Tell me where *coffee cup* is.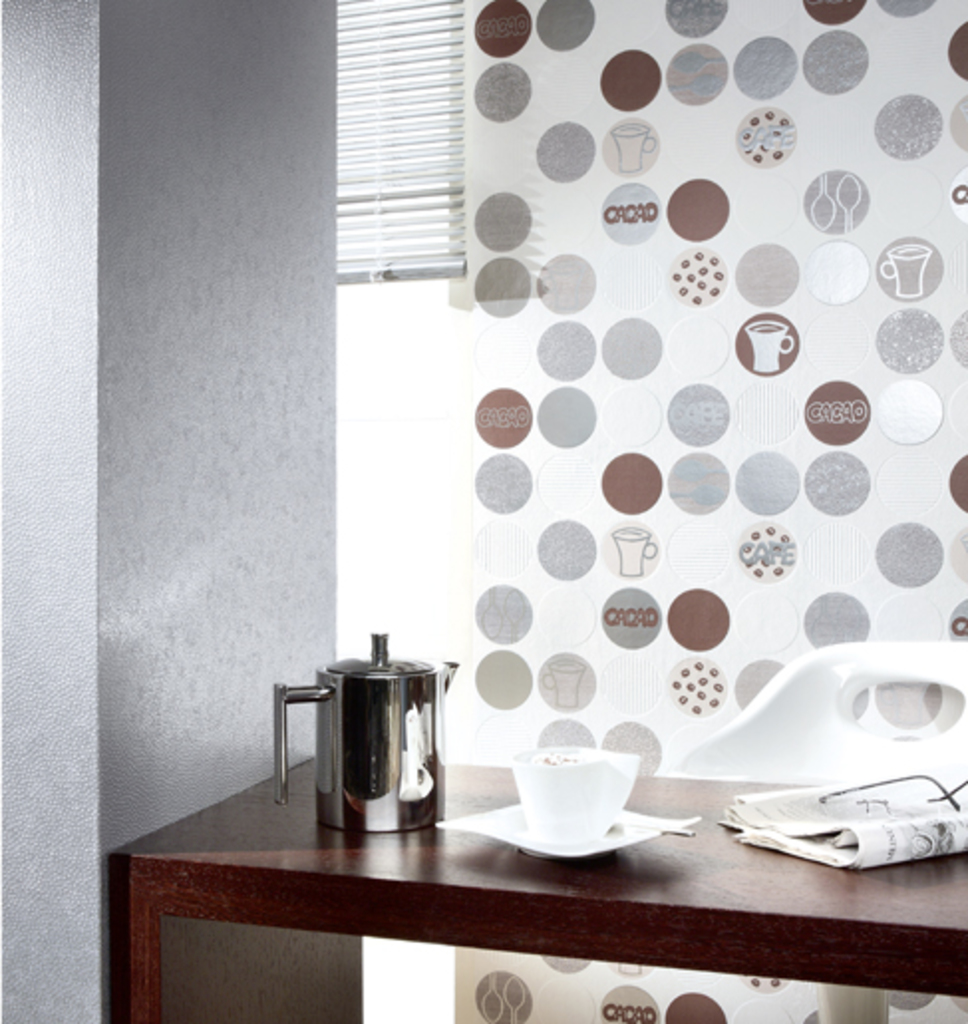
*coffee cup* is at detection(511, 744, 618, 837).
